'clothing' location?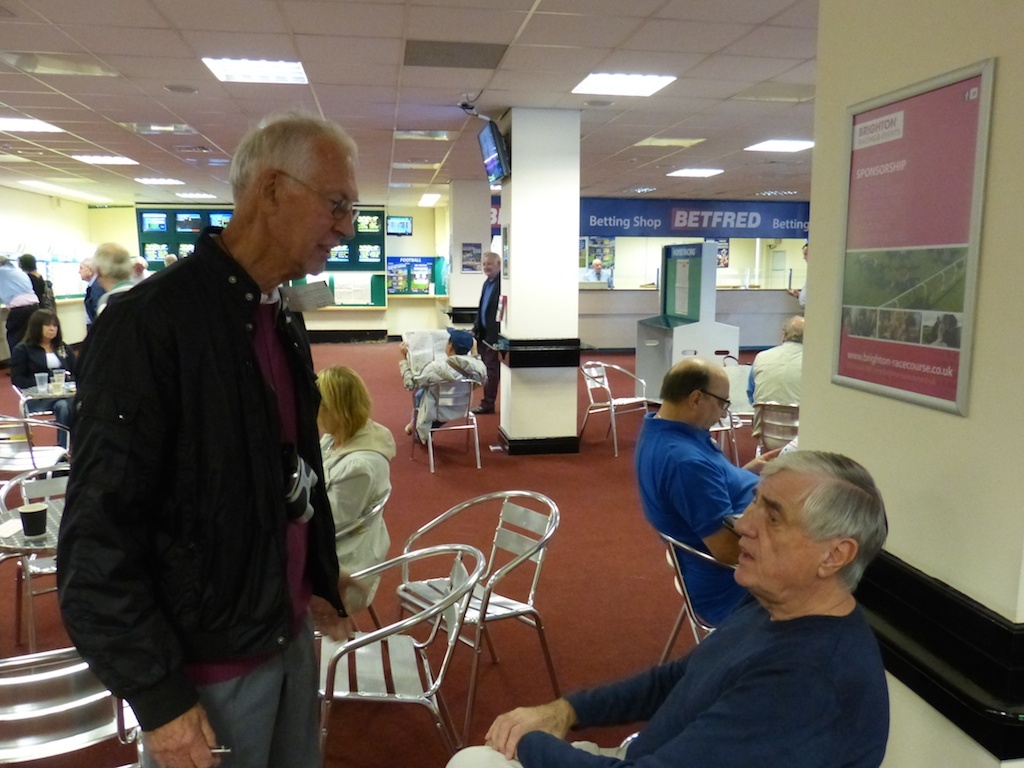
box=[84, 275, 99, 340]
